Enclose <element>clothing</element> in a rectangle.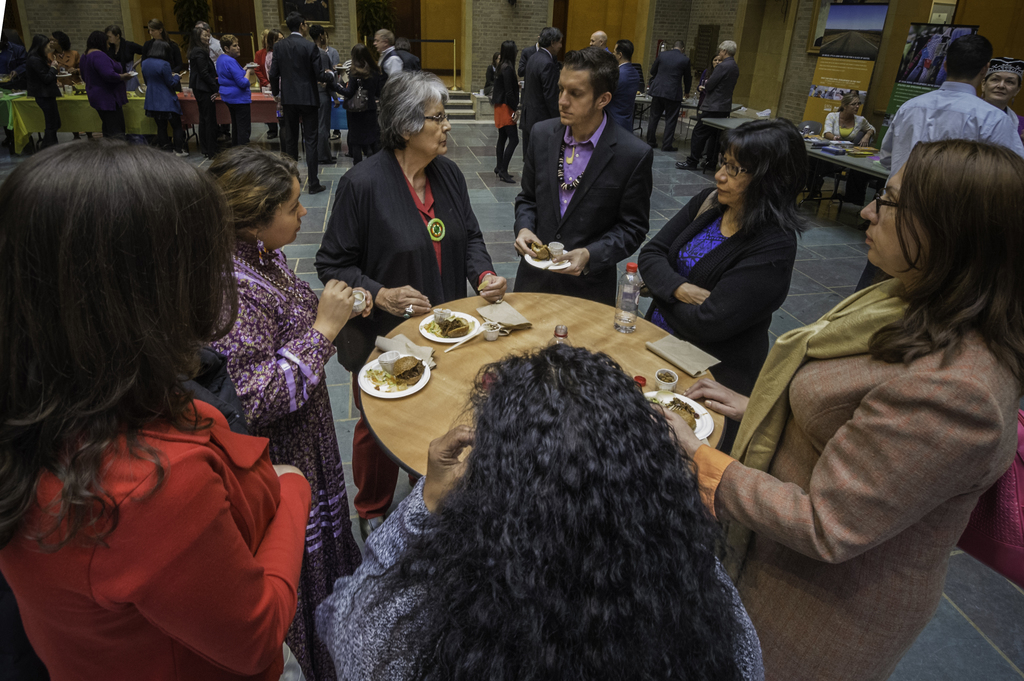
611, 60, 644, 118.
